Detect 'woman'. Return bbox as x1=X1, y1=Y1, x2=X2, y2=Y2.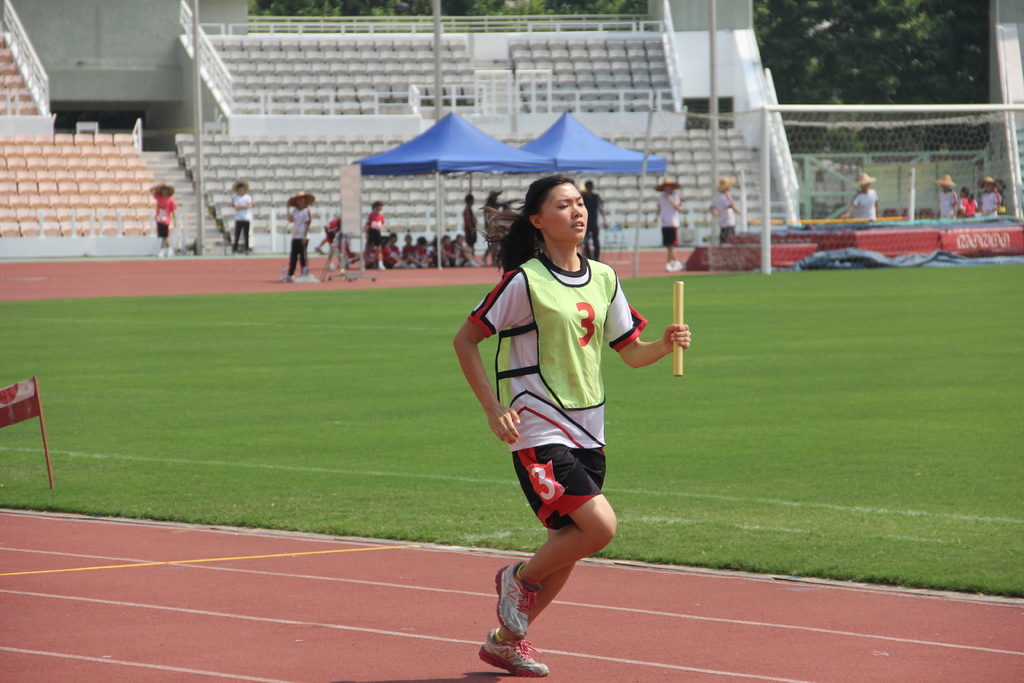
x1=276, y1=186, x2=312, y2=286.
